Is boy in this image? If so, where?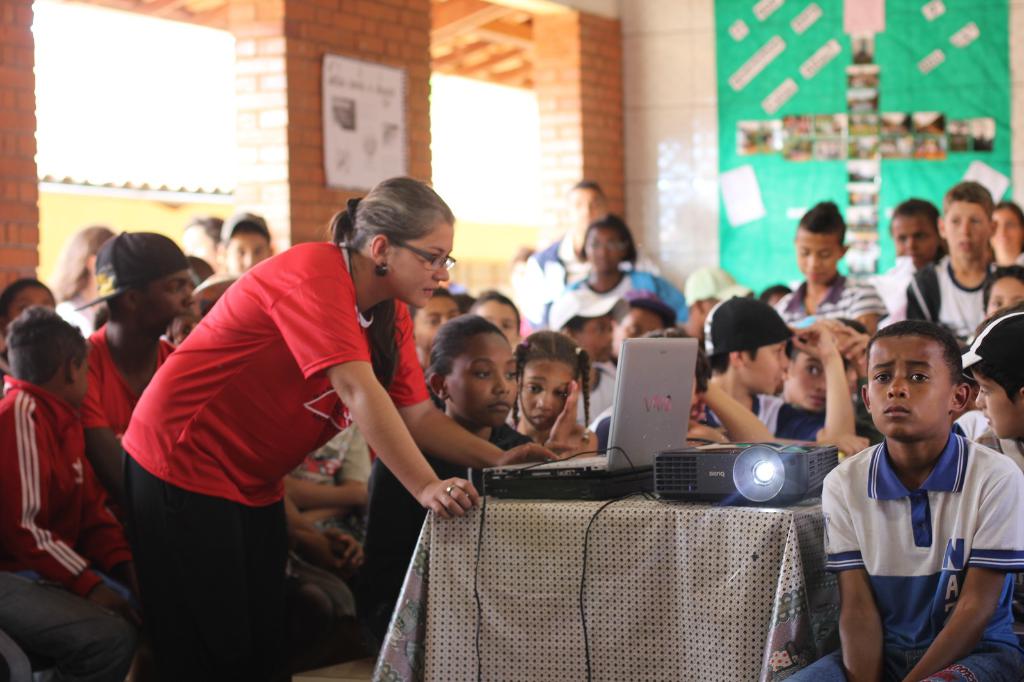
Yes, at rect(890, 198, 944, 266).
